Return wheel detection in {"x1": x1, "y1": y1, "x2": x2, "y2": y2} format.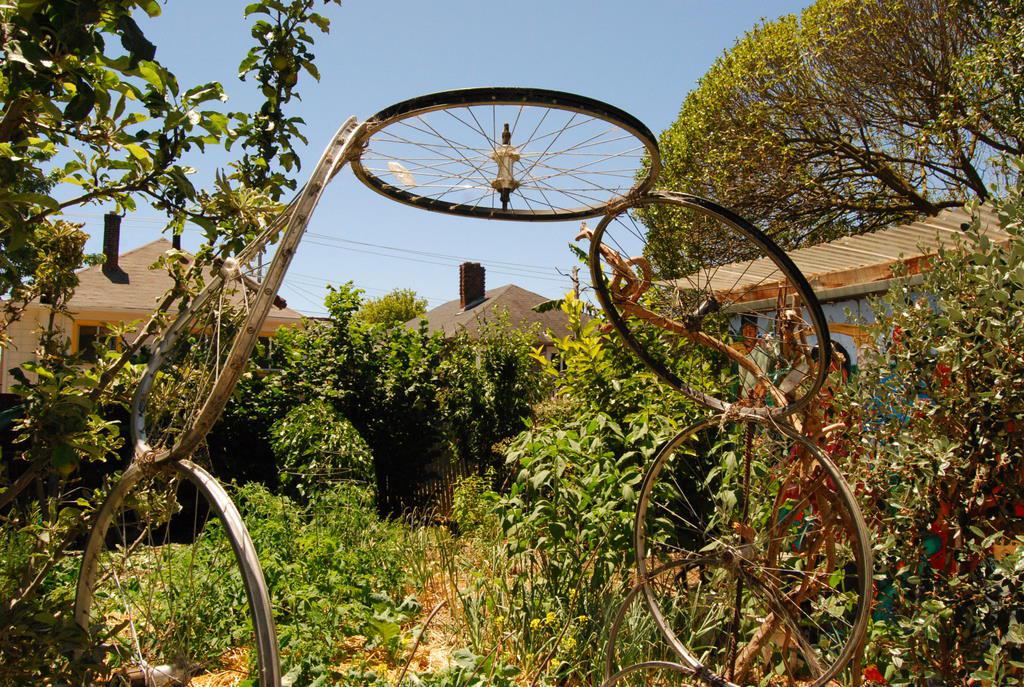
{"x1": 68, "y1": 454, "x2": 281, "y2": 686}.
